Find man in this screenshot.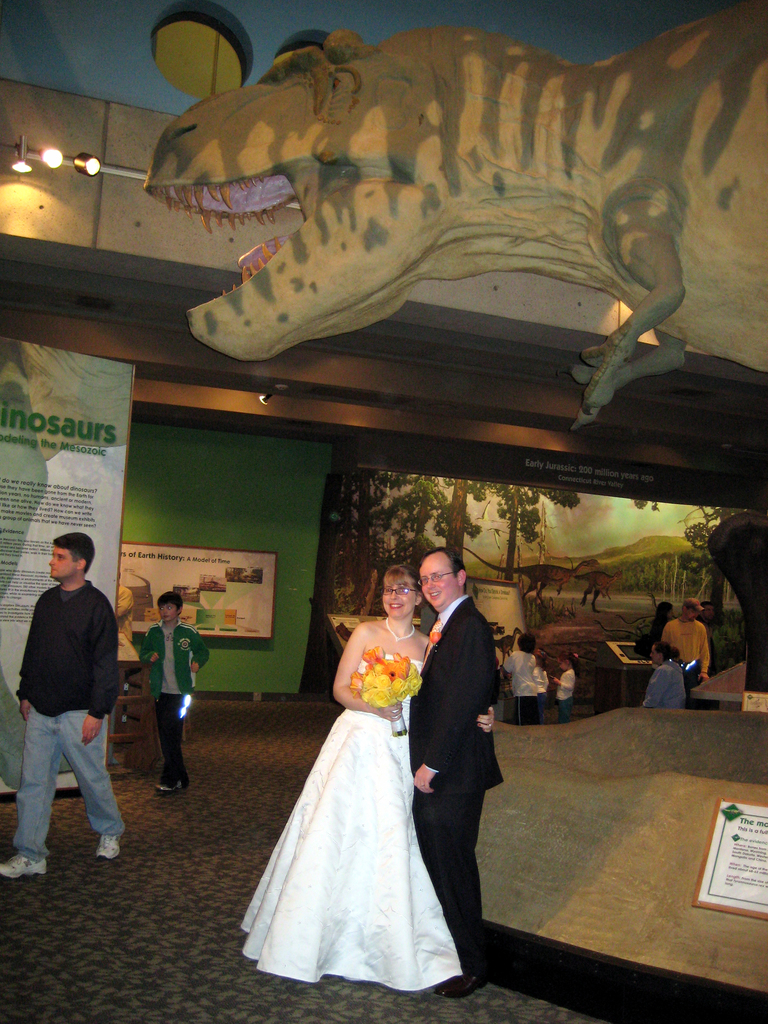
The bounding box for man is (663, 593, 710, 709).
